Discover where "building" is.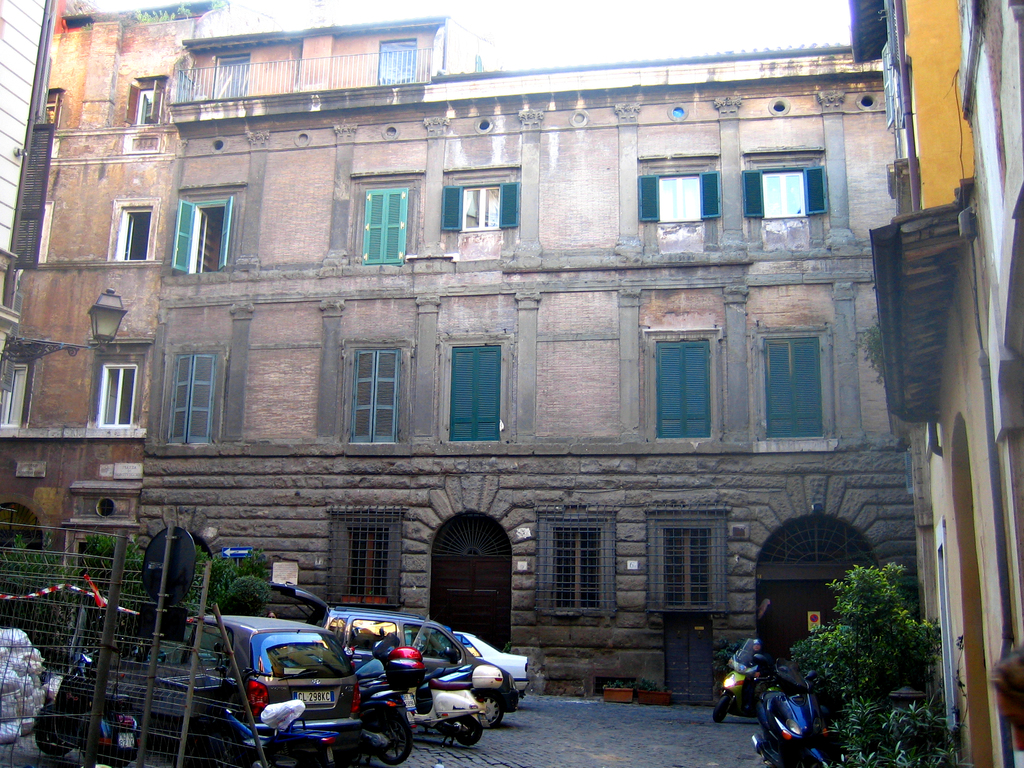
Discovered at l=139, t=8, r=913, b=705.
